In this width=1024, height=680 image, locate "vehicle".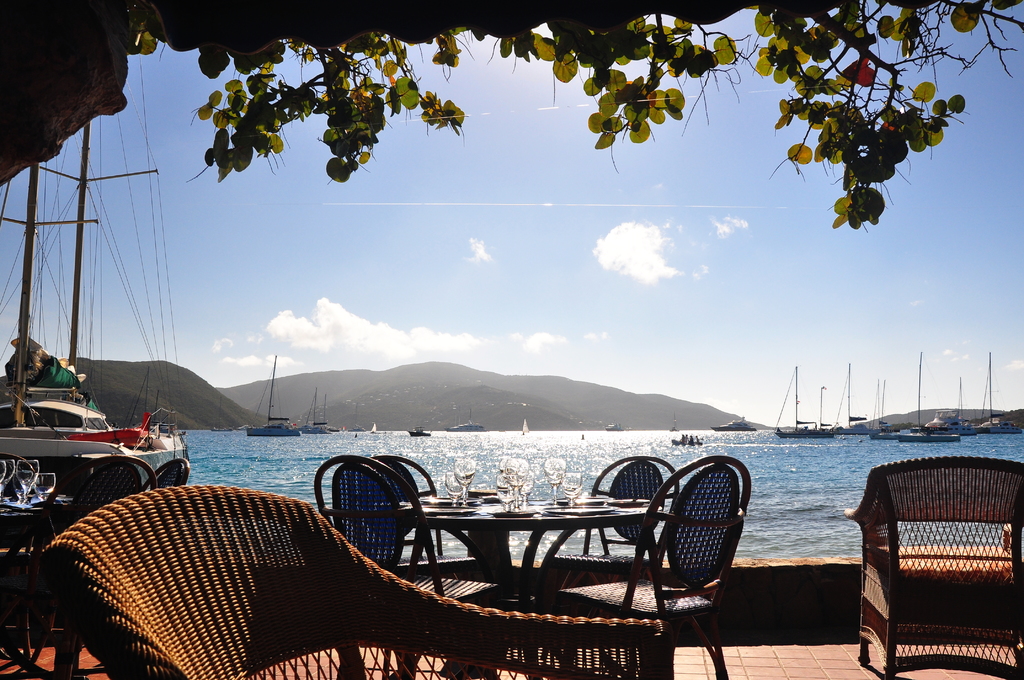
Bounding box: x1=444, y1=409, x2=487, y2=432.
